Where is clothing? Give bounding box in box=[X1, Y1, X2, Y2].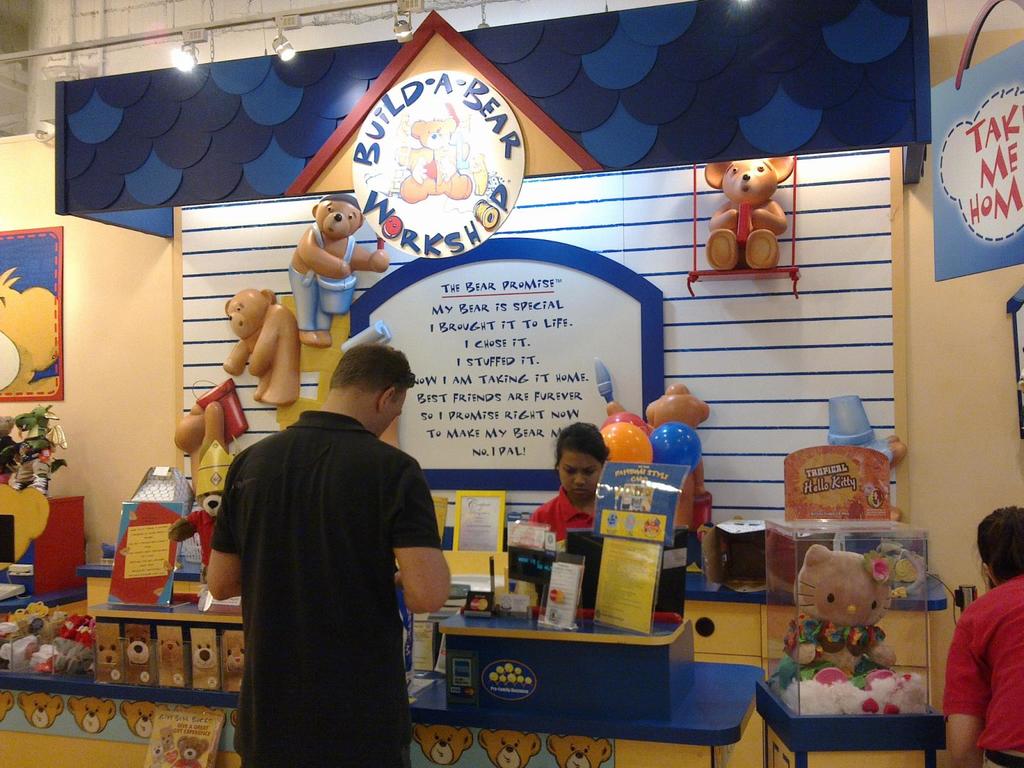
box=[537, 495, 611, 582].
